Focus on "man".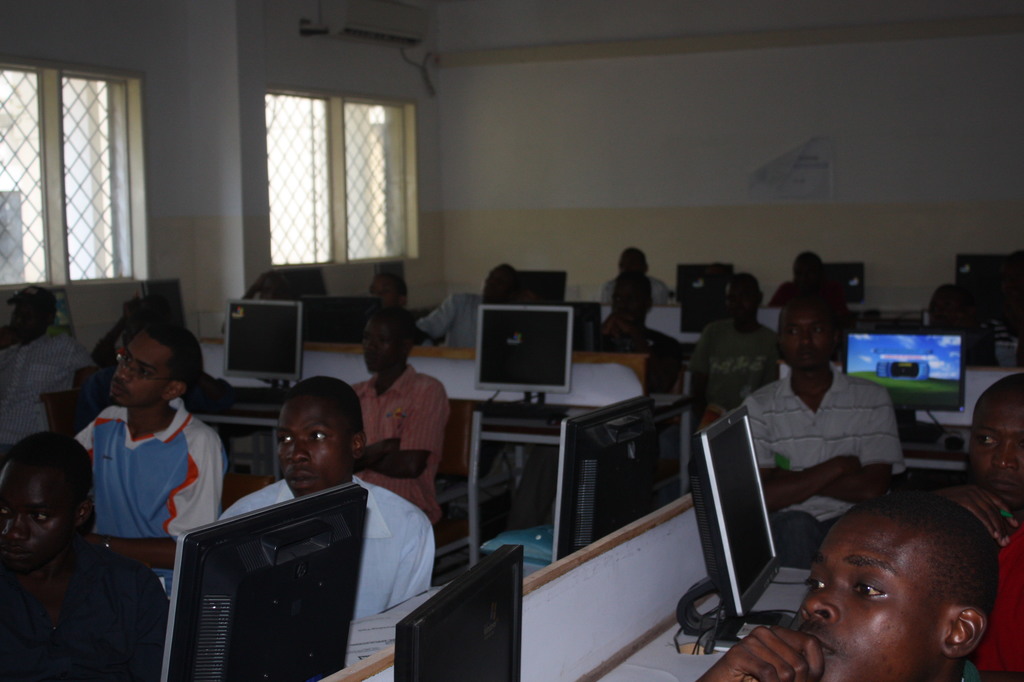
Focused at x1=347, y1=309, x2=452, y2=531.
